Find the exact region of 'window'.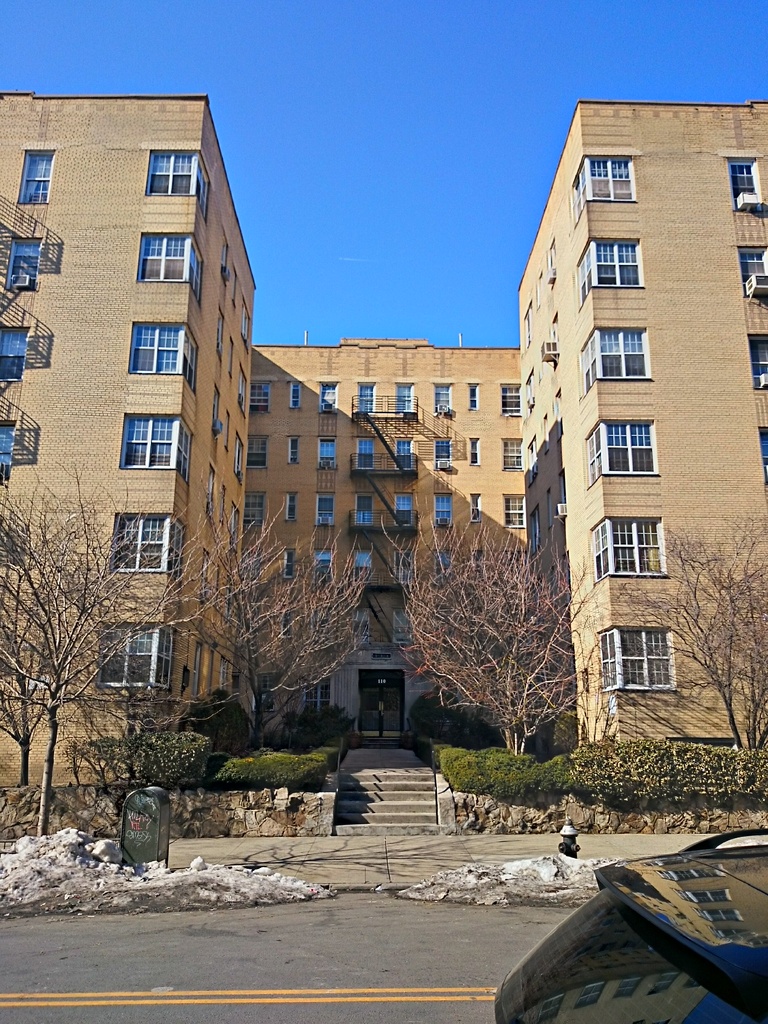
Exact region: [583,415,665,481].
